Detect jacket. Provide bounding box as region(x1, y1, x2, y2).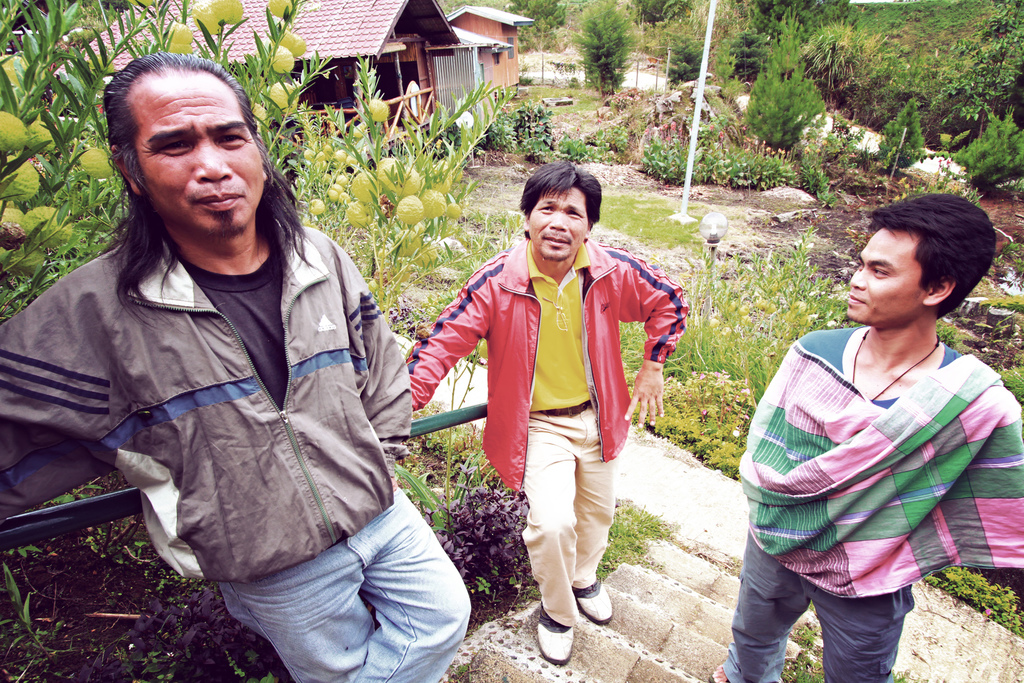
region(401, 227, 690, 493).
